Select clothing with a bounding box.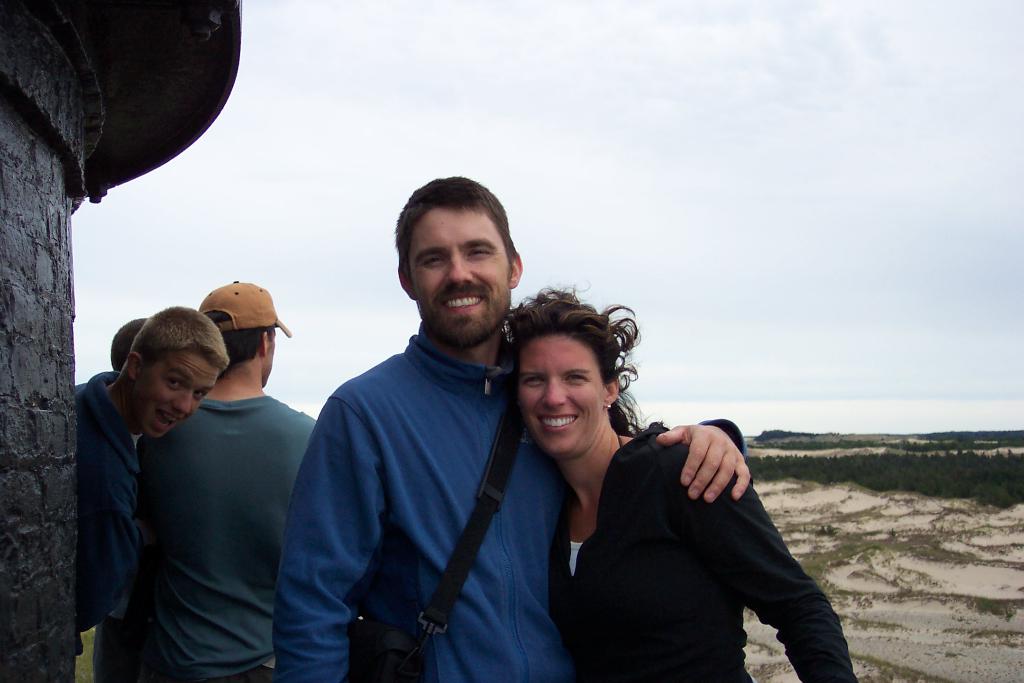
bbox=(68, 365, 142, 659).
